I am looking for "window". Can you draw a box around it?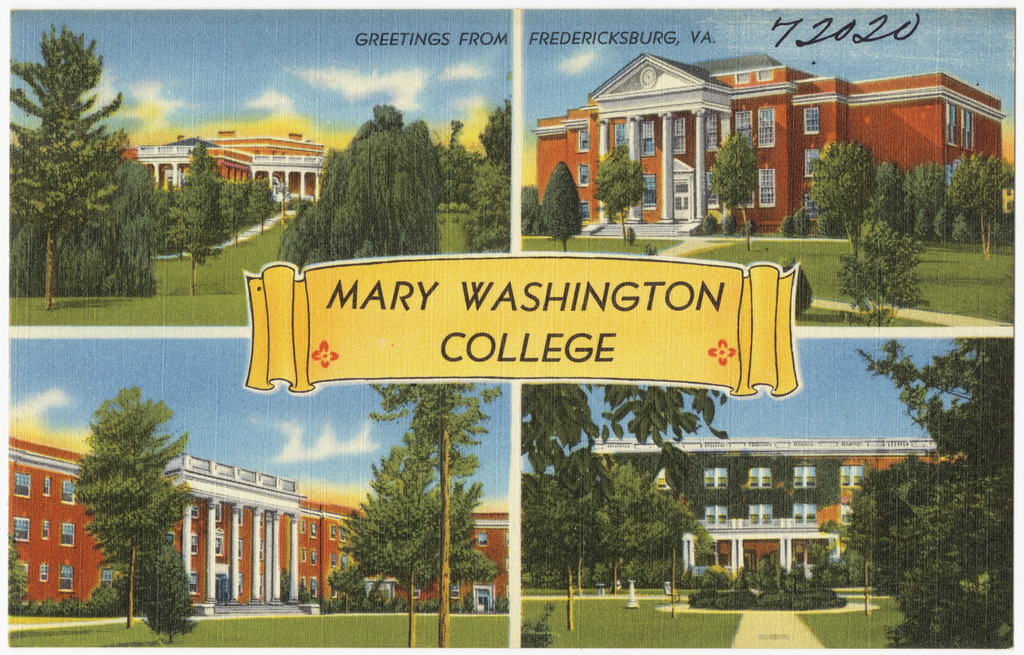
Sure, the bounding box is l=236, t=506, r=246, b=525.
